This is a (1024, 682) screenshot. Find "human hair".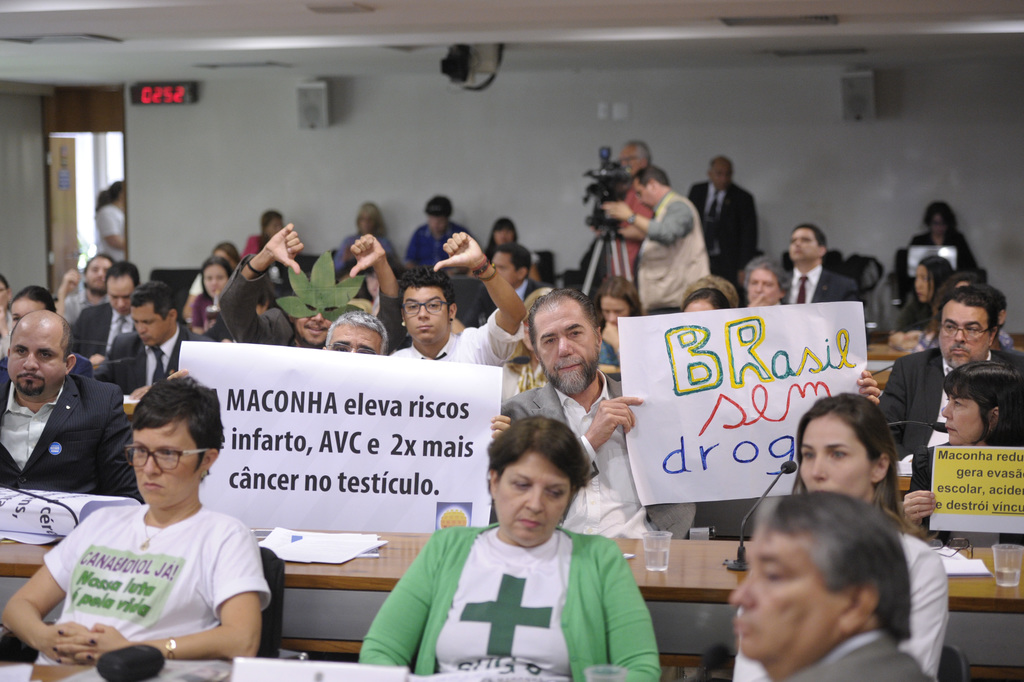
Bounding box: 750 487 913 647.
